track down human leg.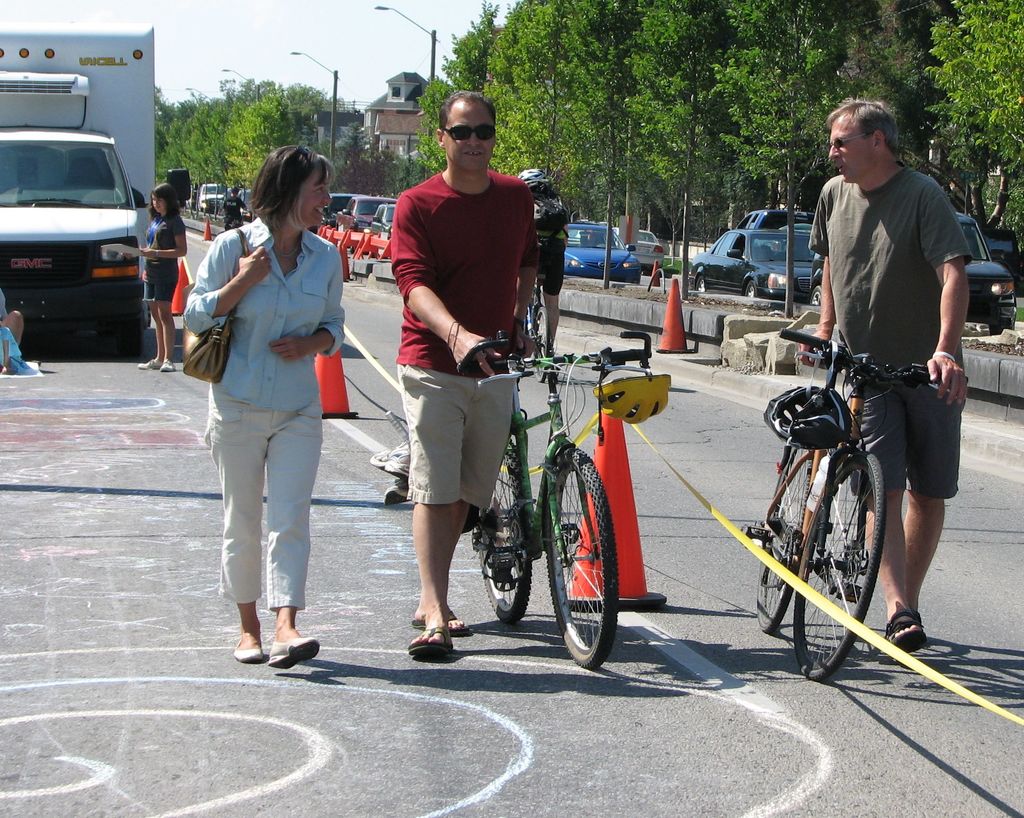
Tracked to [x1=415, y1=369, x2=507, y2=629].
